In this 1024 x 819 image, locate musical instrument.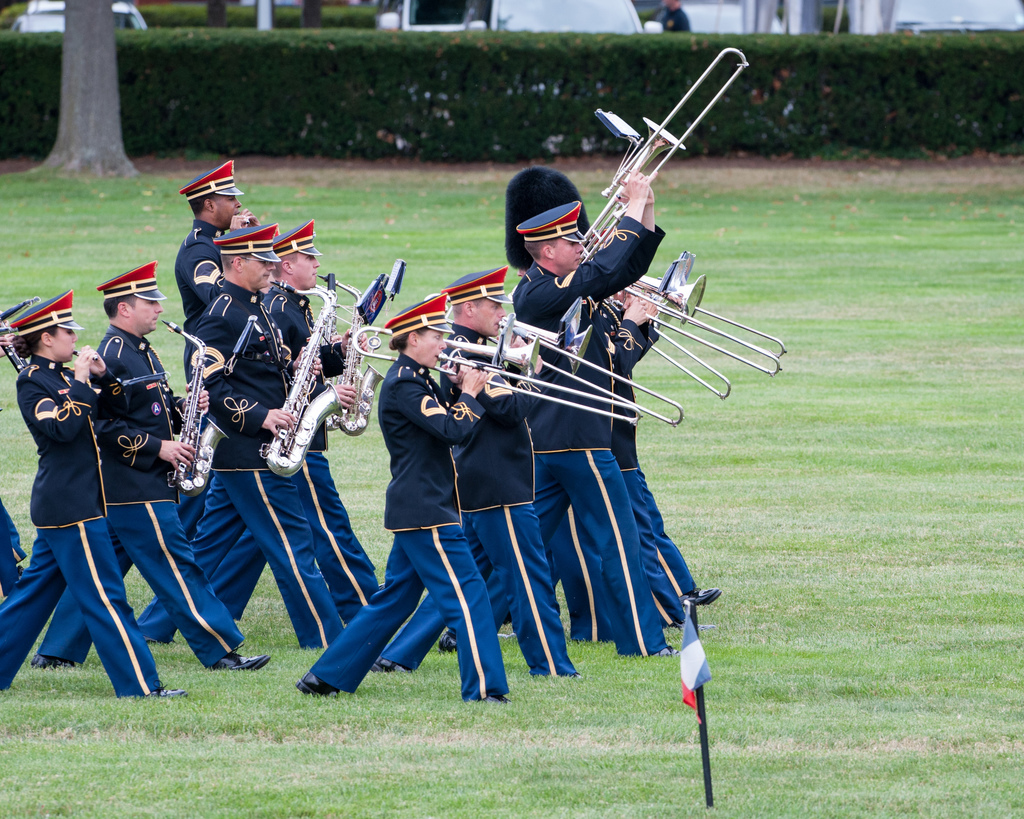
Bounding box: (351, 313, 641, 430).
